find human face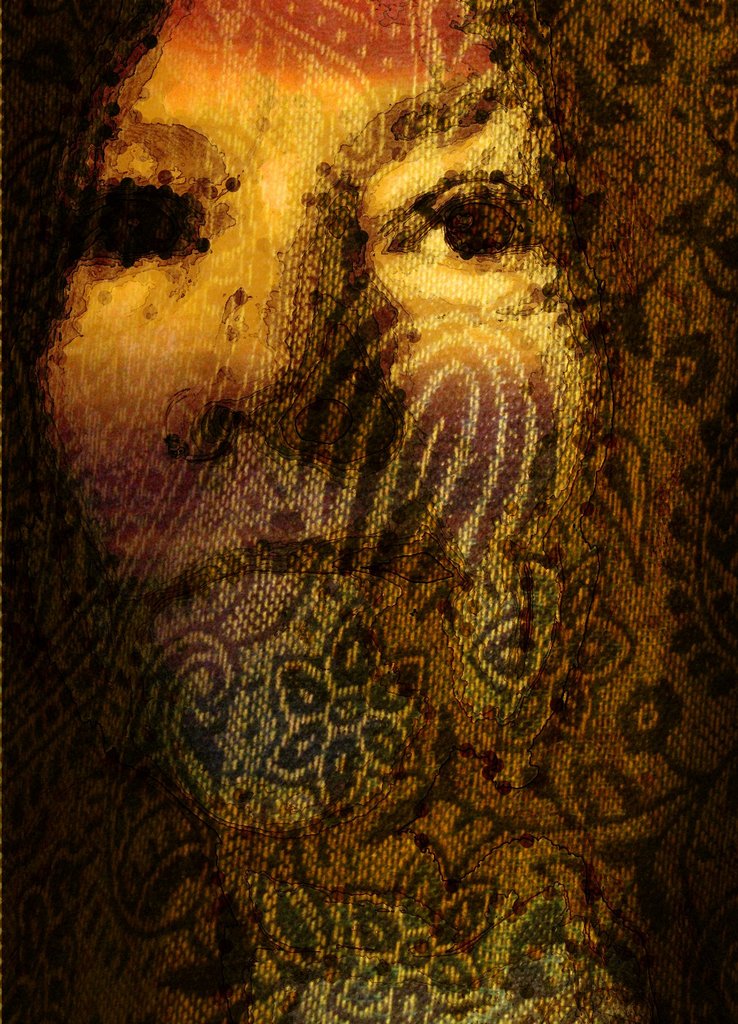
detection(29, 0, 564, 813)
